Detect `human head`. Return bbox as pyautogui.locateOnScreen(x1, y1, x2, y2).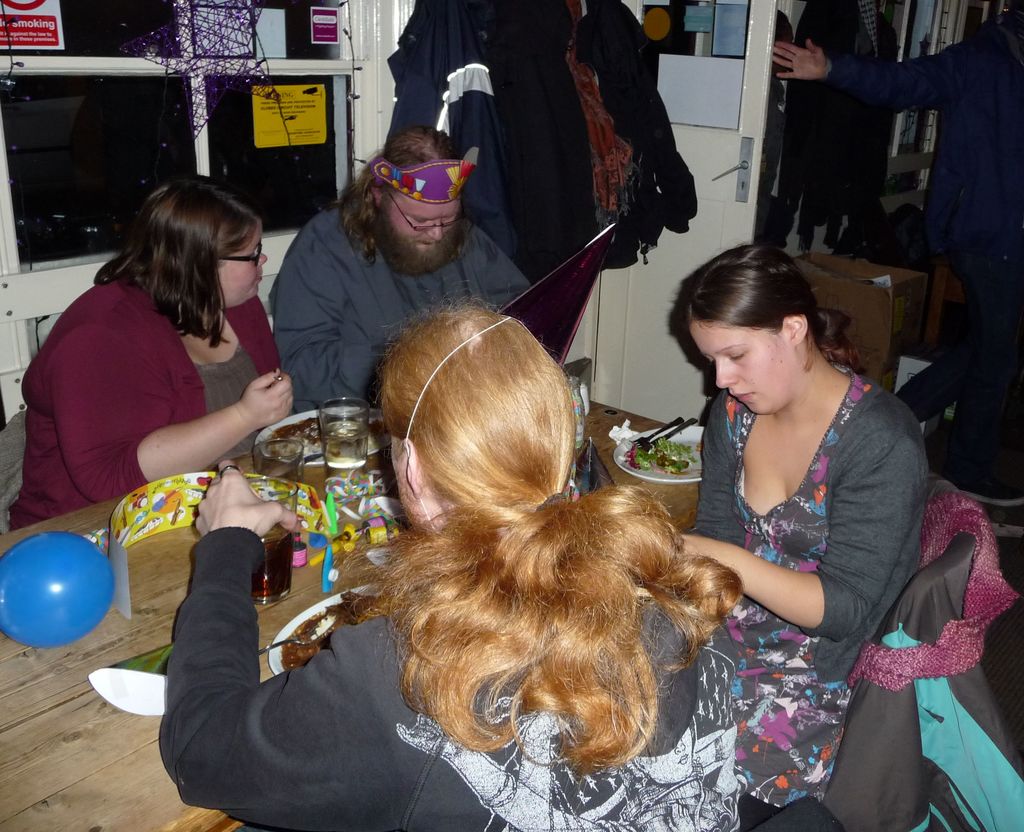
pyautogui.locateOnScreen(132, 172, 269, 306).
